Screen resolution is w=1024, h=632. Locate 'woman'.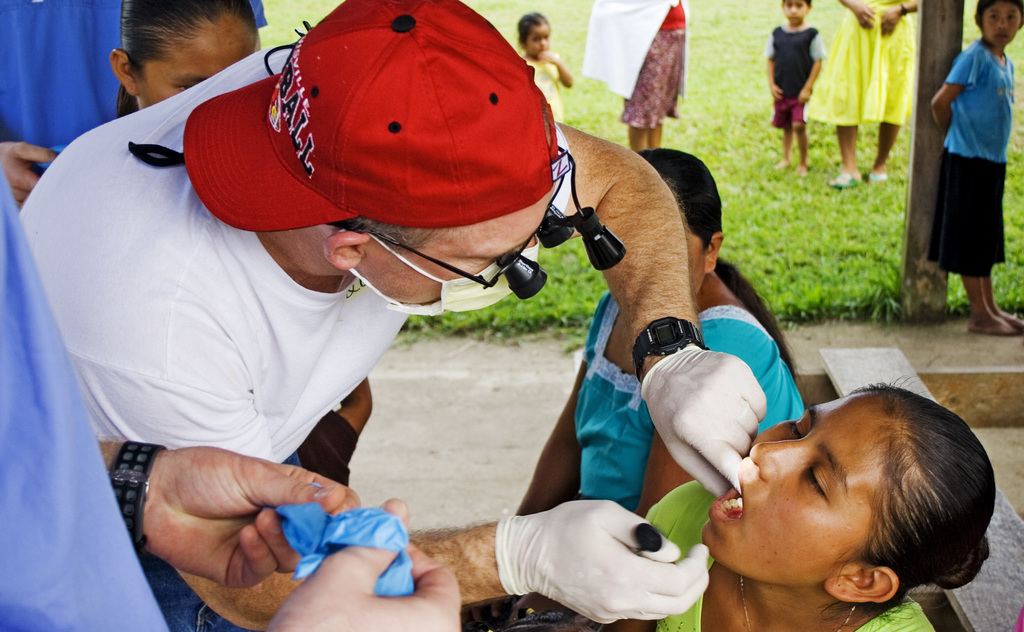
detection(590, 377, 1001, 631).
